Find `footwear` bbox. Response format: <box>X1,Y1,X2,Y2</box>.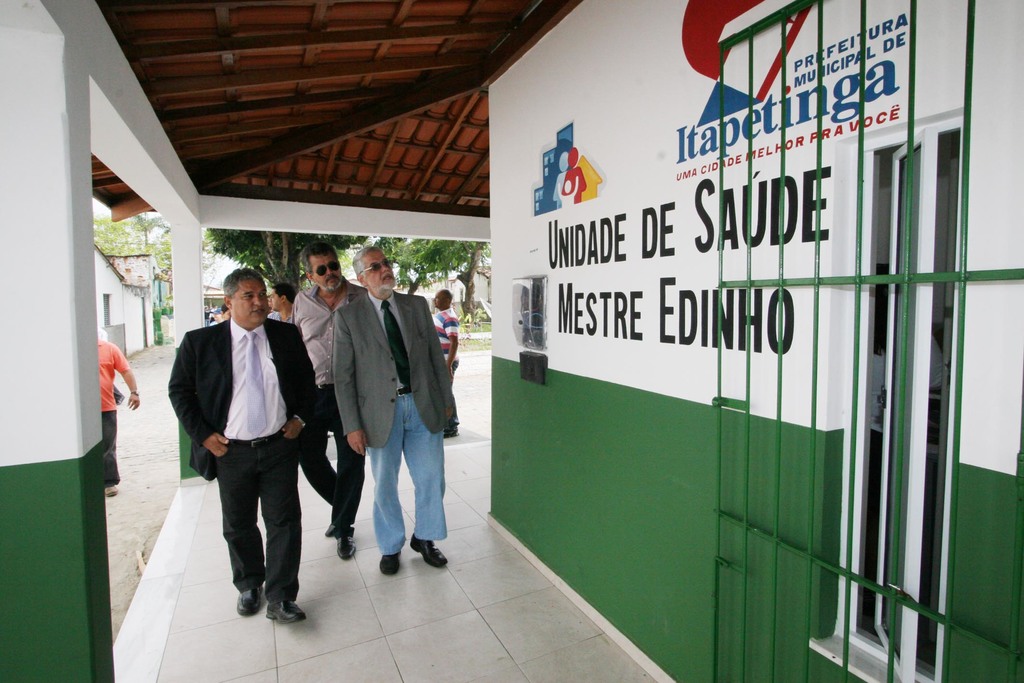
<box>104,478,120,497</box>.
